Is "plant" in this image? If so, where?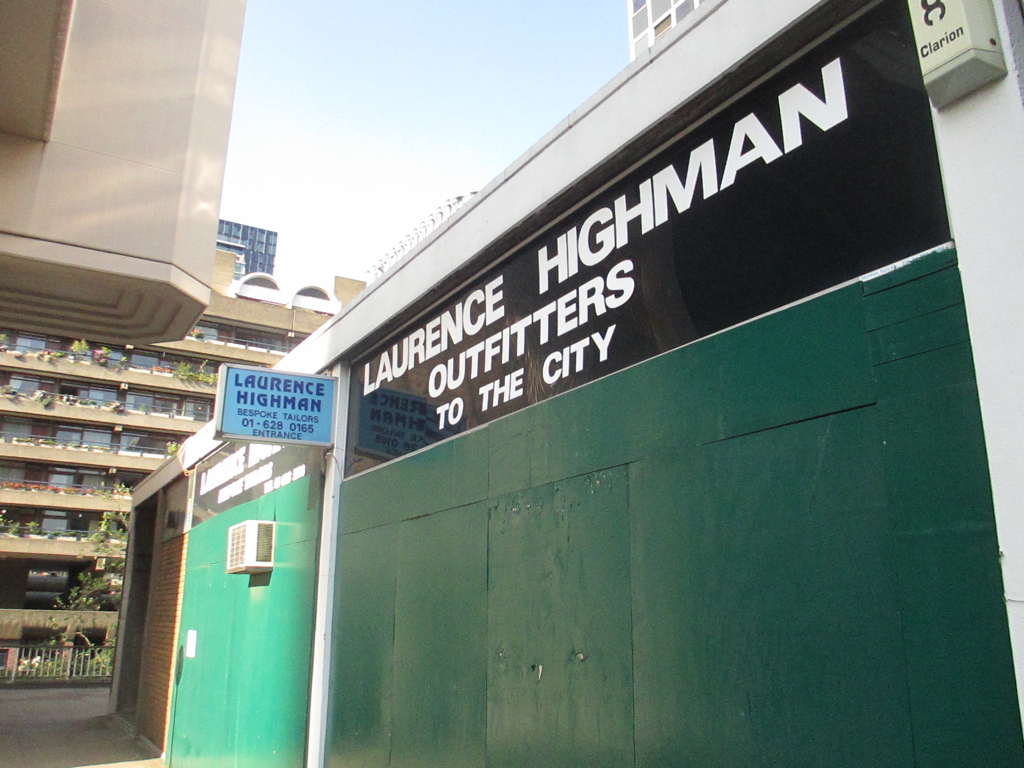
Yes, at Rect(0, 518, 19, 538).
